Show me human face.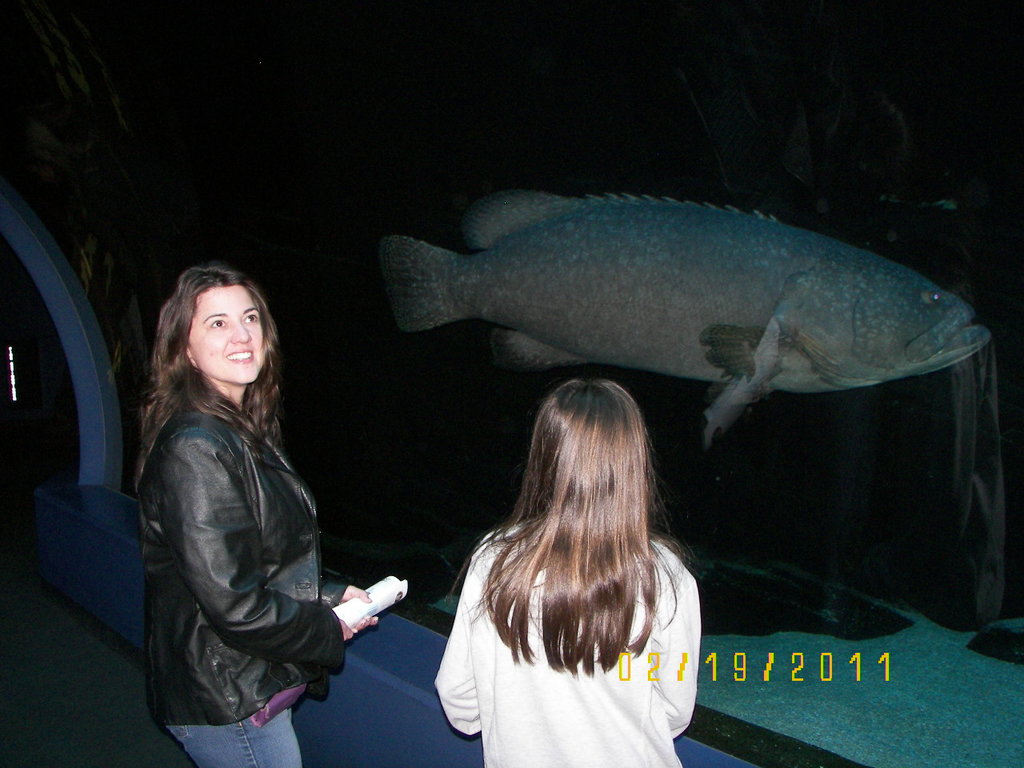
human face is here: x1=189, y1=289, x2=266, y2=383.
